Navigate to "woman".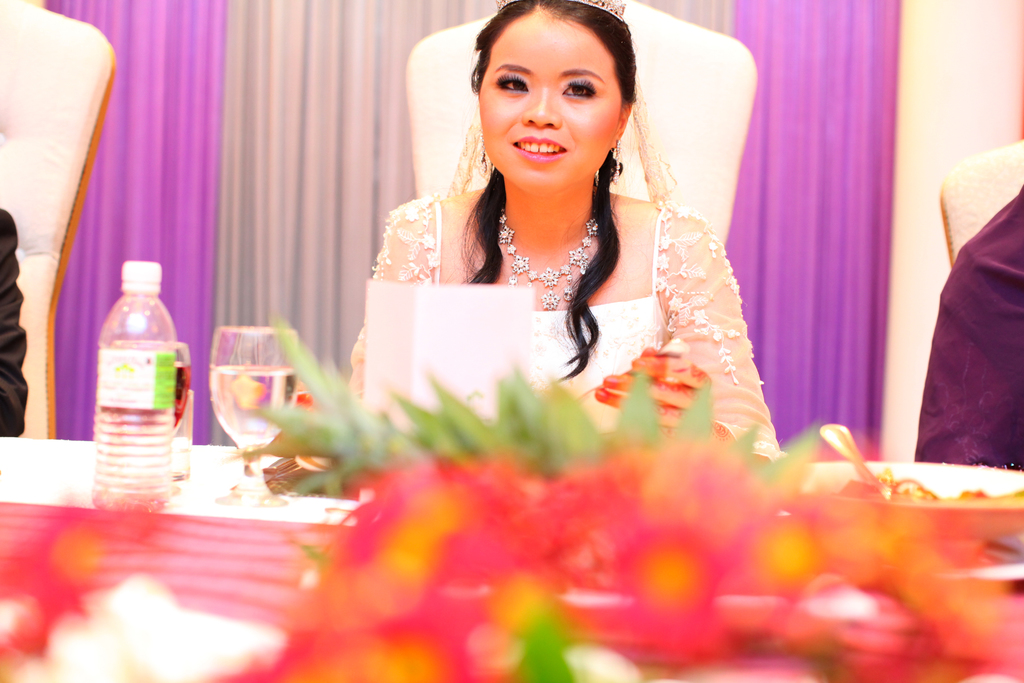
Navigation target: rect(380, 10, 796, 491).
